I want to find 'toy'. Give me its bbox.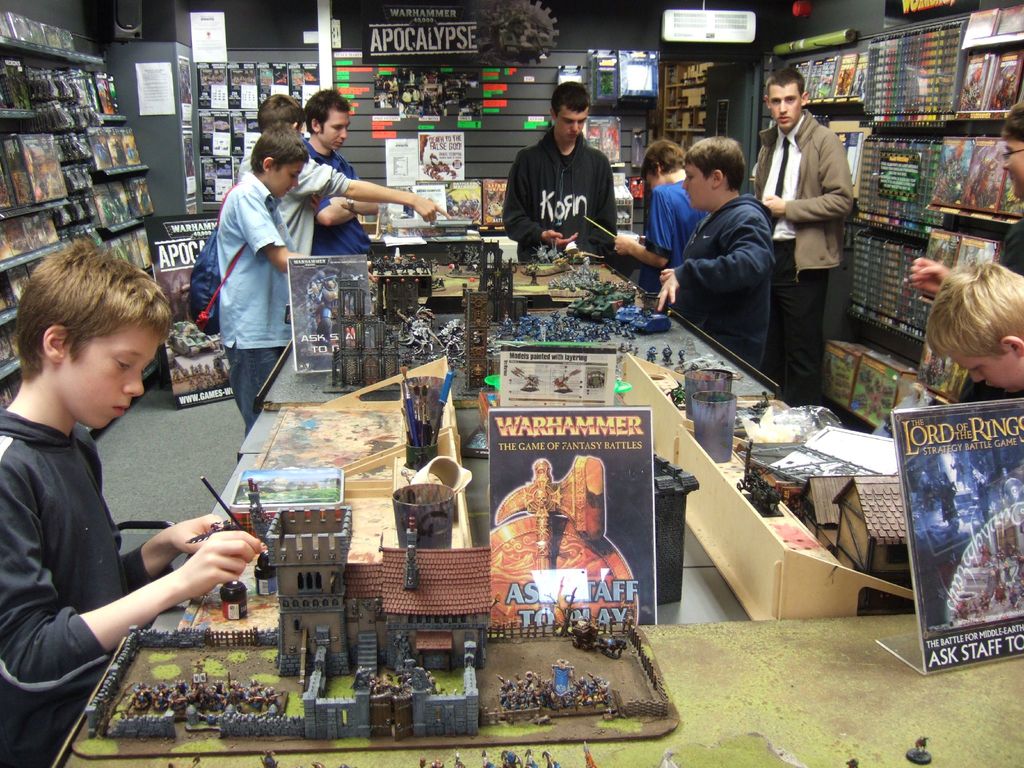
[left=373, top=243, right=433, bottom=305].
